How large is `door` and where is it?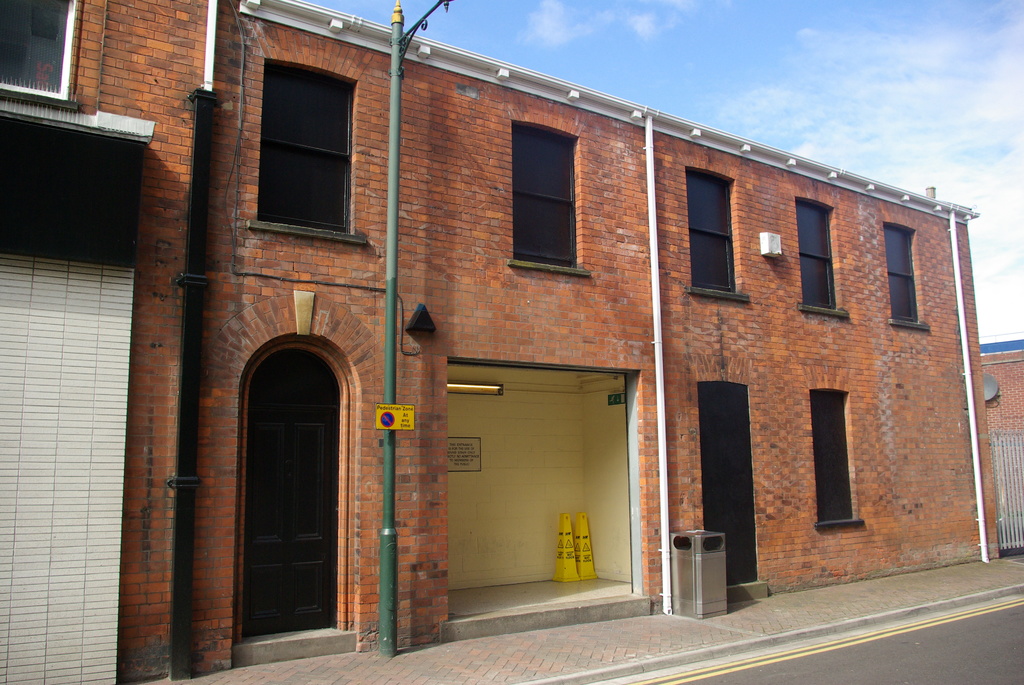
Bounding box: region(700, 387, 757, 586).
